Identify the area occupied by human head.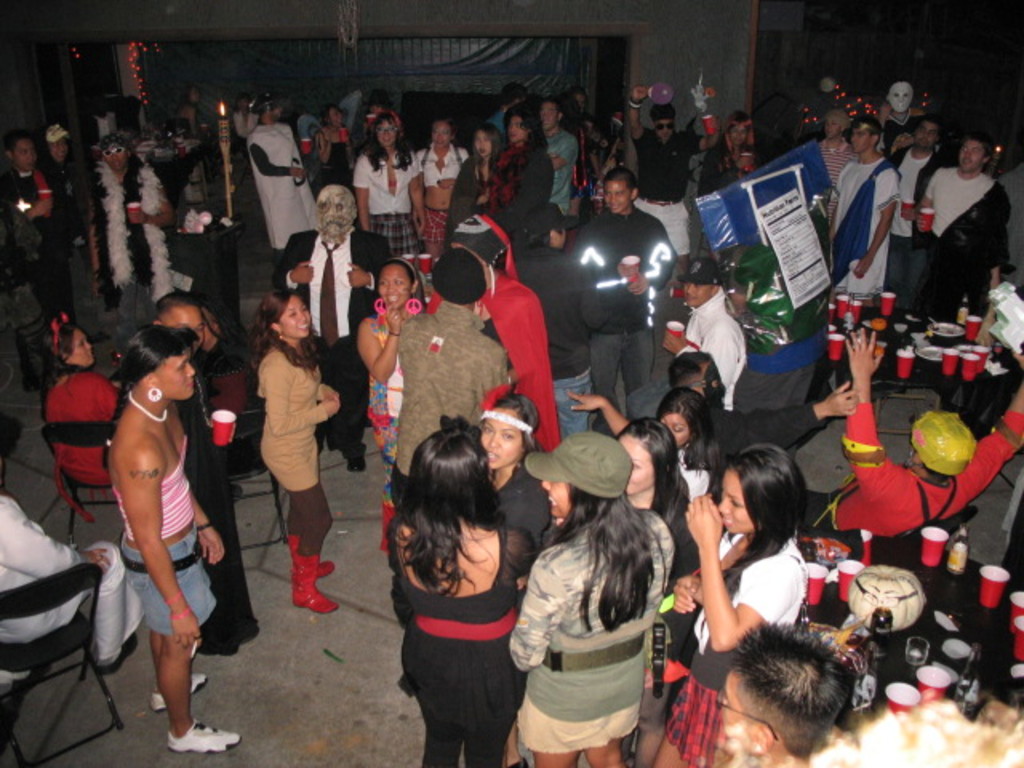
Area: (left=518, top=203, right=582, bottom=251).
